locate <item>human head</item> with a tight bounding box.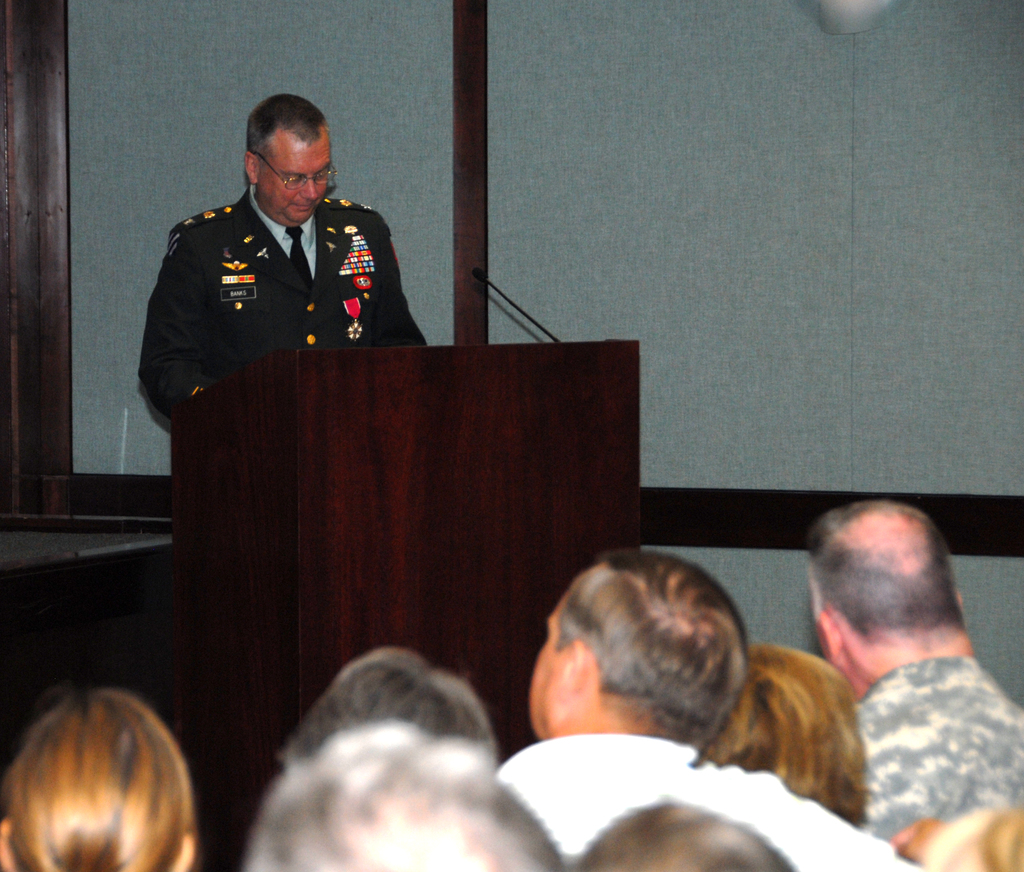
[277, 647, 497, 773].
